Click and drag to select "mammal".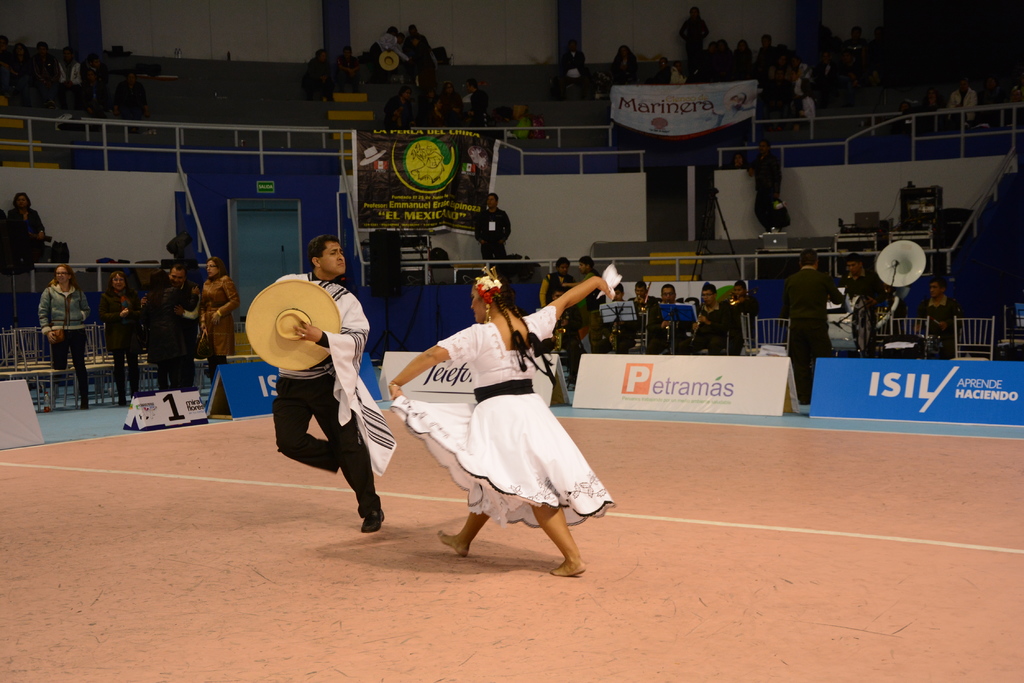
Selection: [x1=3, y1=193, x2=47, y2=266].
